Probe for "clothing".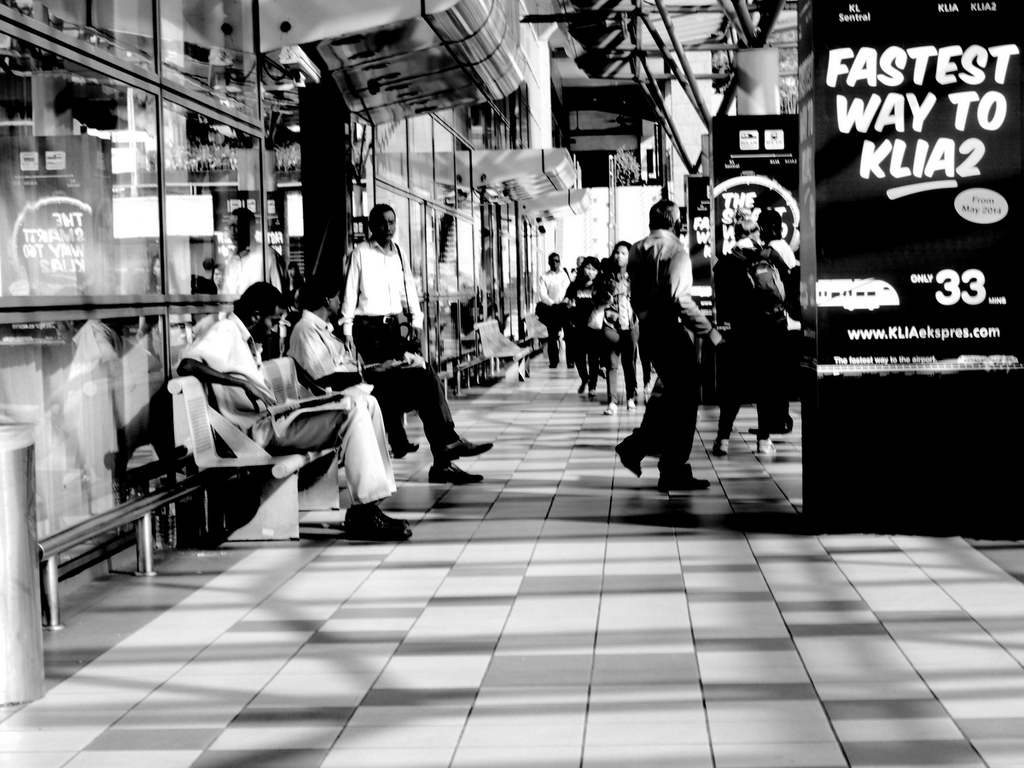
Probe result: left=623, top=198, right=719, bottom=490.
